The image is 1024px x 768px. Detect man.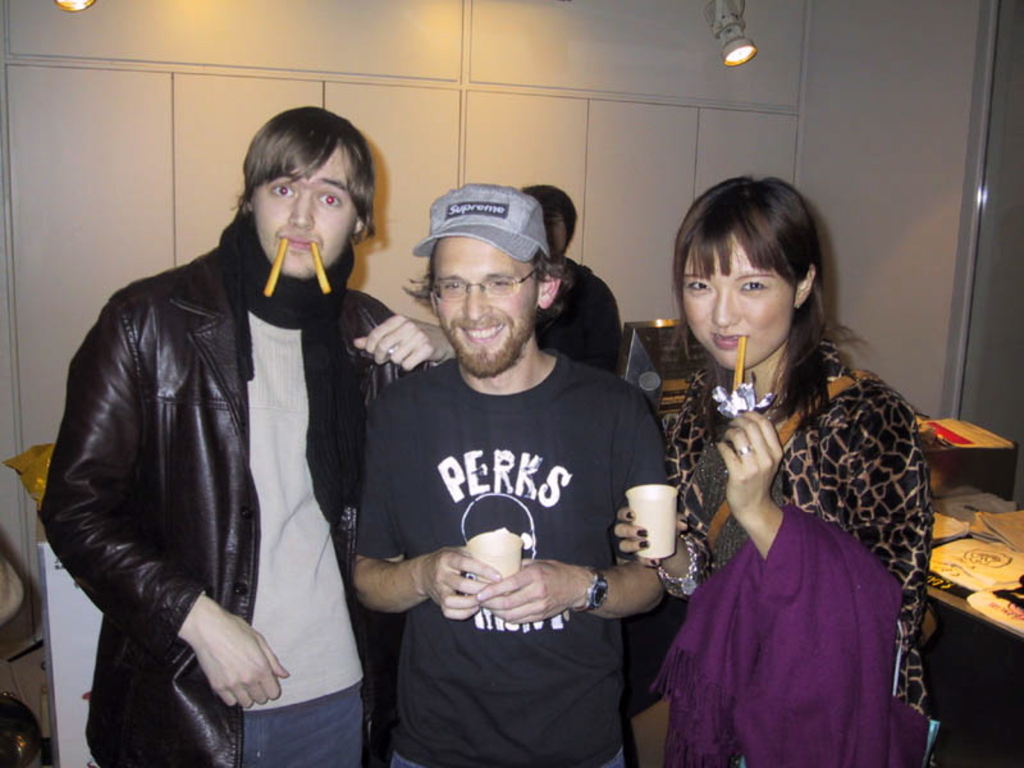
Detection: bbox(525, 186, 622, 372).
